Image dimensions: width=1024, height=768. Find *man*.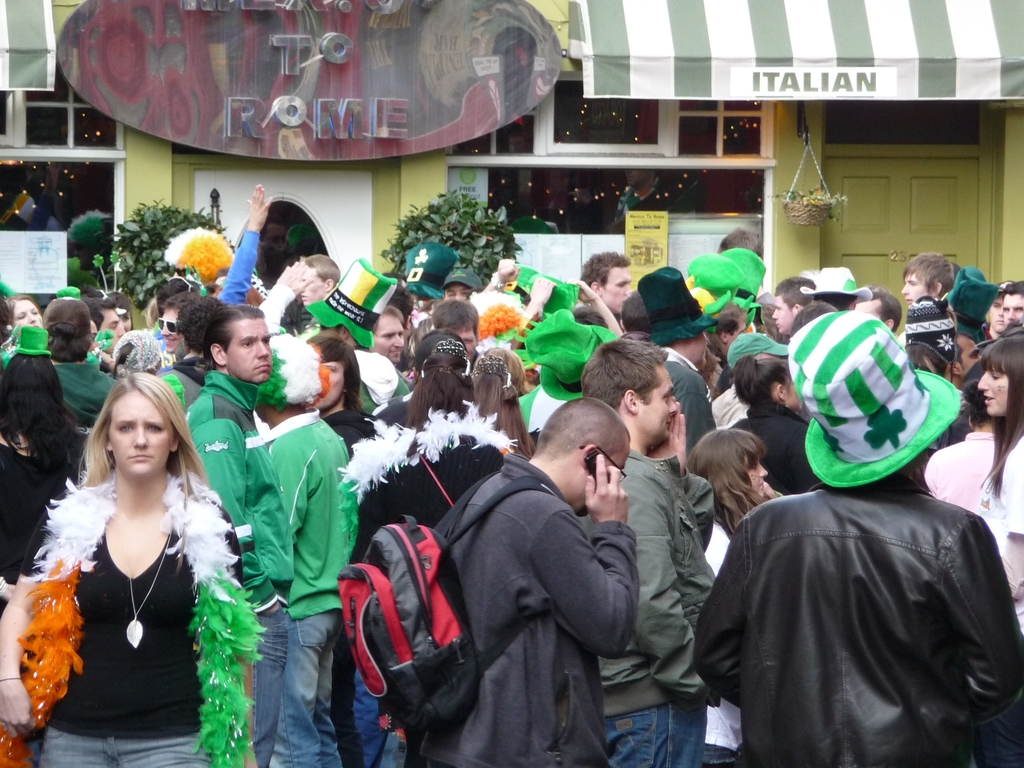
left=260, top=332, right=348, bottom=767.
